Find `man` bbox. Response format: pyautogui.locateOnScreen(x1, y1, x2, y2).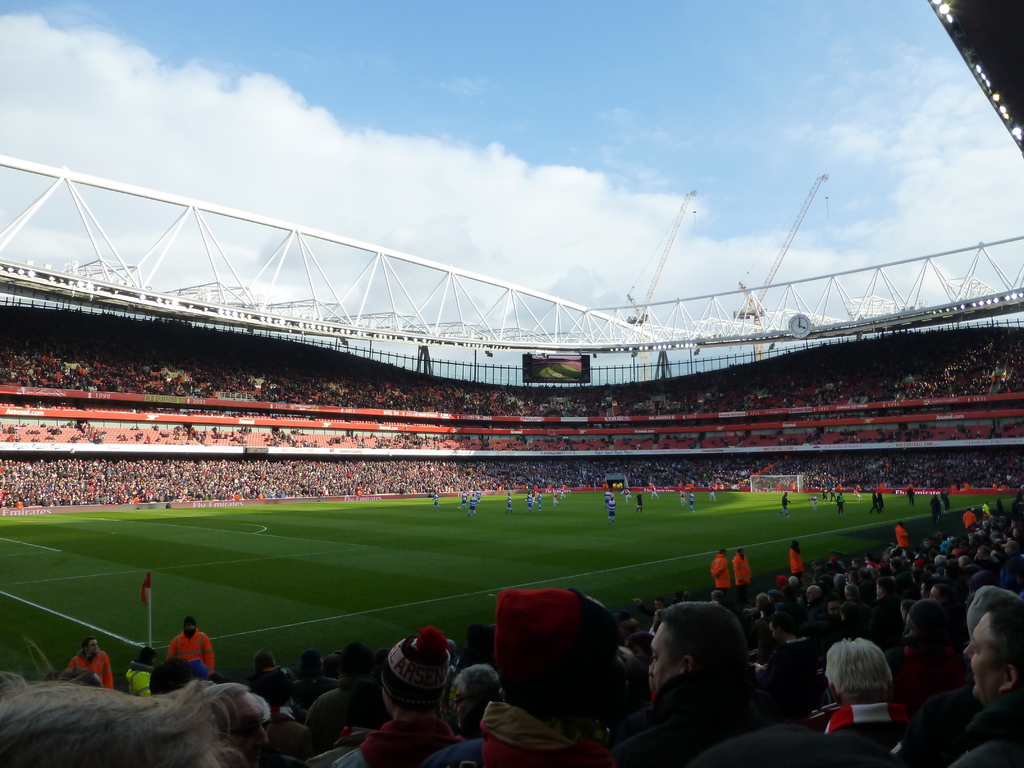
pyautogui.locateOnScreen(165, 623, 216, 675).
